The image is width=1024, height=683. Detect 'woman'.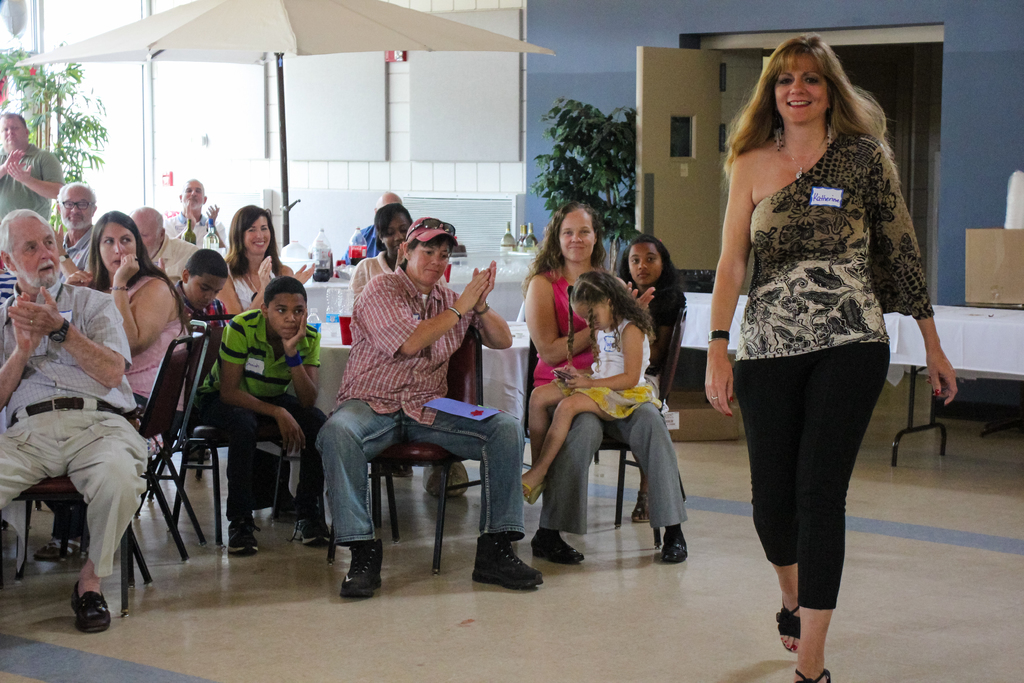
Detection: [211, 202, 308, 320].
